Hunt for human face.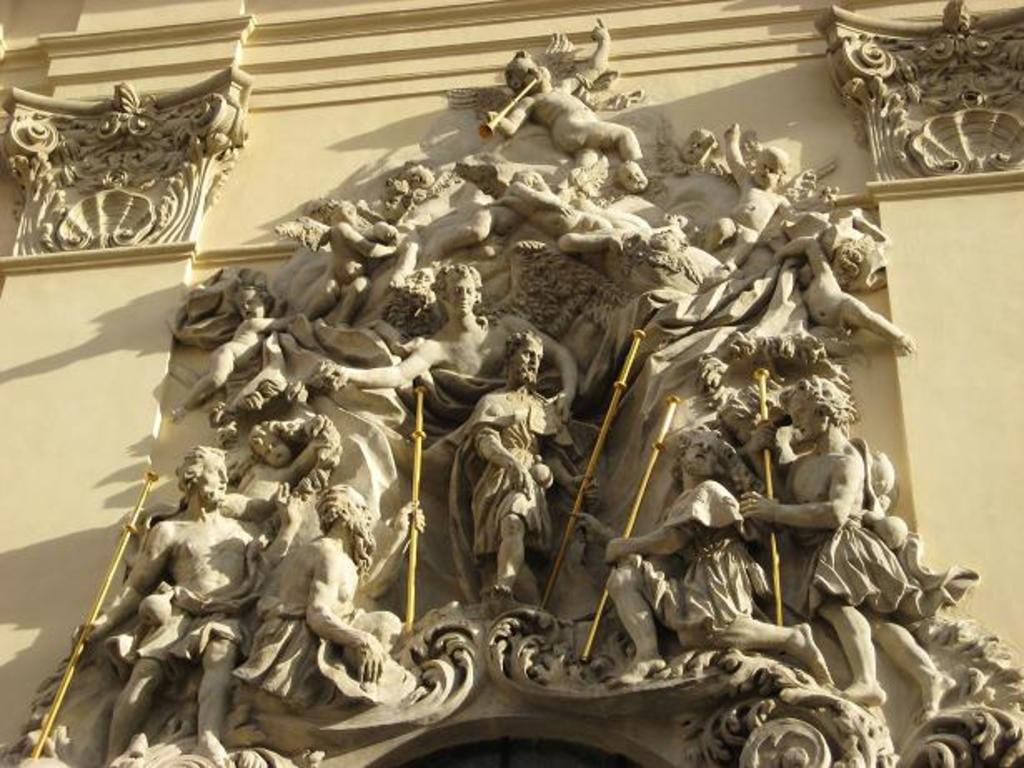
Hunted down at bbox(664, 213, 688, 230).
